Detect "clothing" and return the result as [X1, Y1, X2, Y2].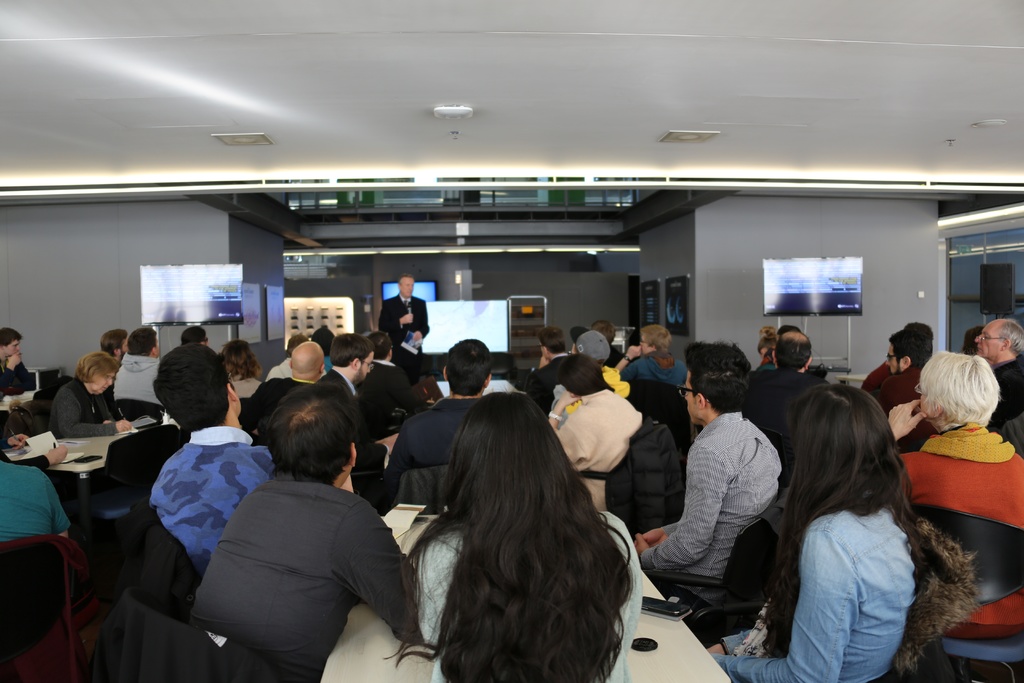
[0, 349, 32, 393].
